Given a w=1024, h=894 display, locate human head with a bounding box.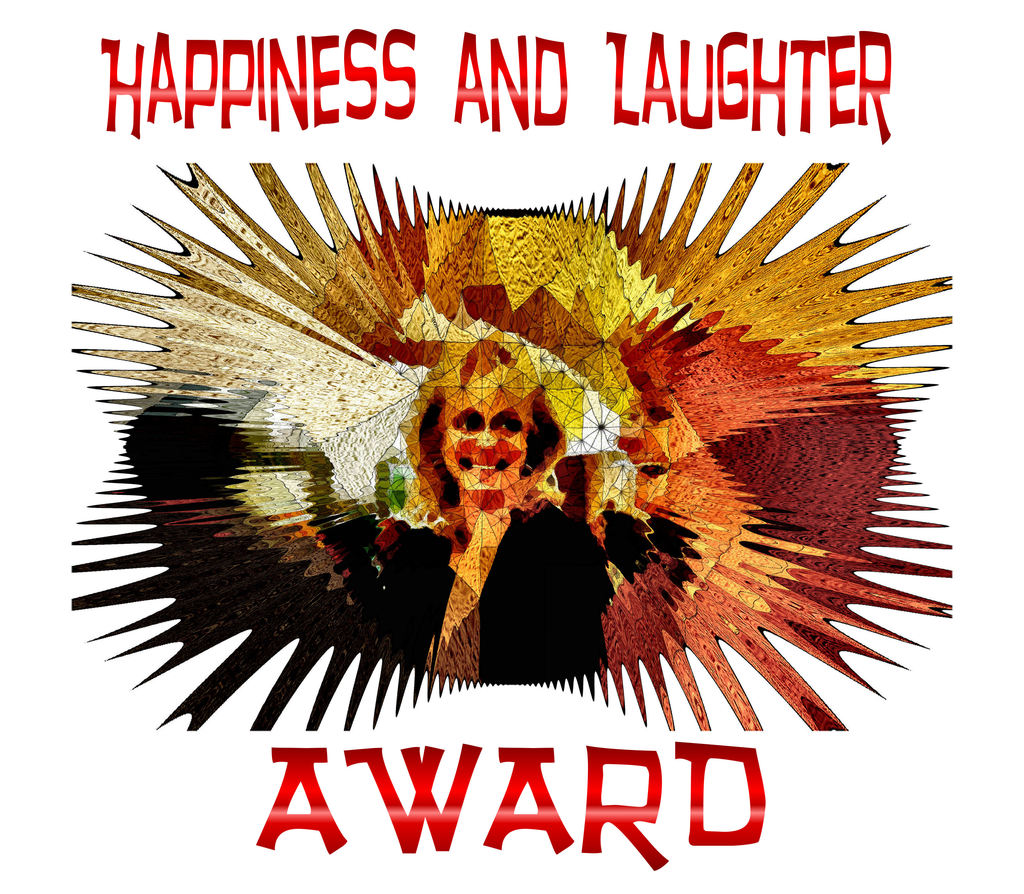
Located: box(434, 375, 541, 507).
